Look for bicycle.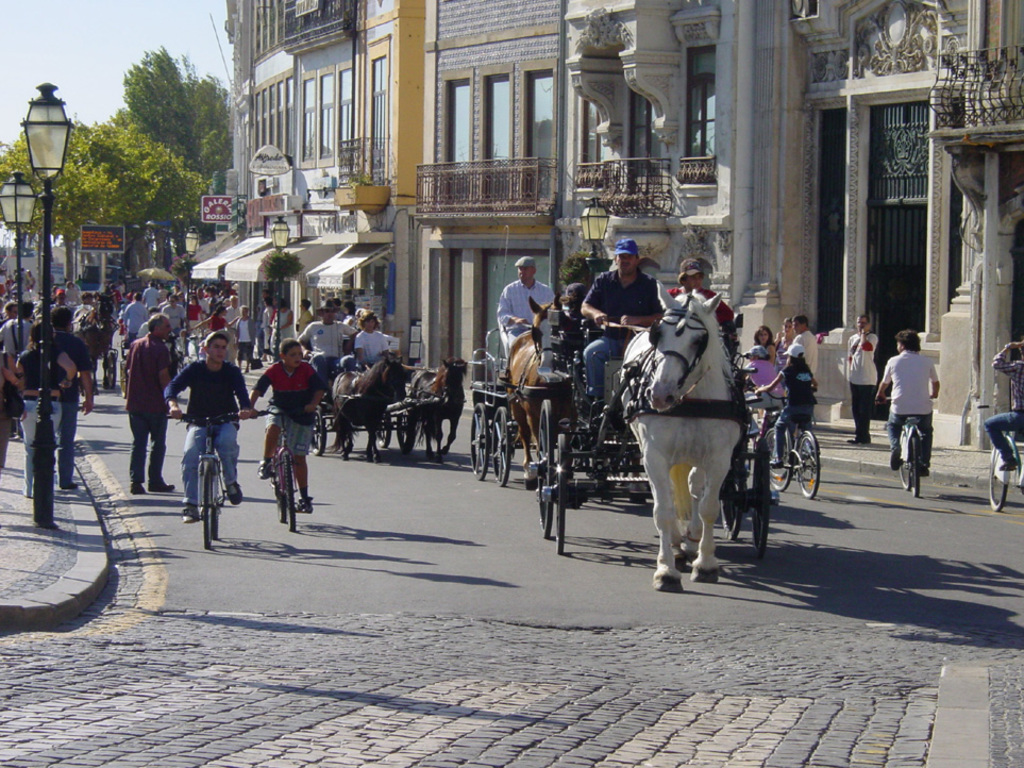
Found: (167,412,248,549).
